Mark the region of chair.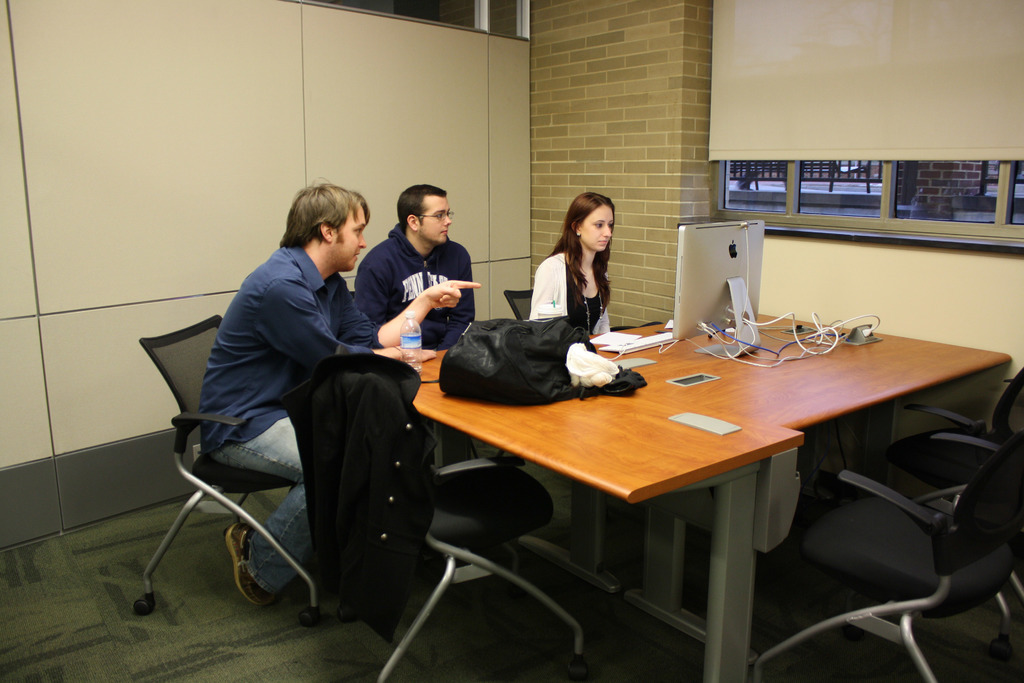
Region: (x1=836, y1=367, x2=1023, y2=677).
